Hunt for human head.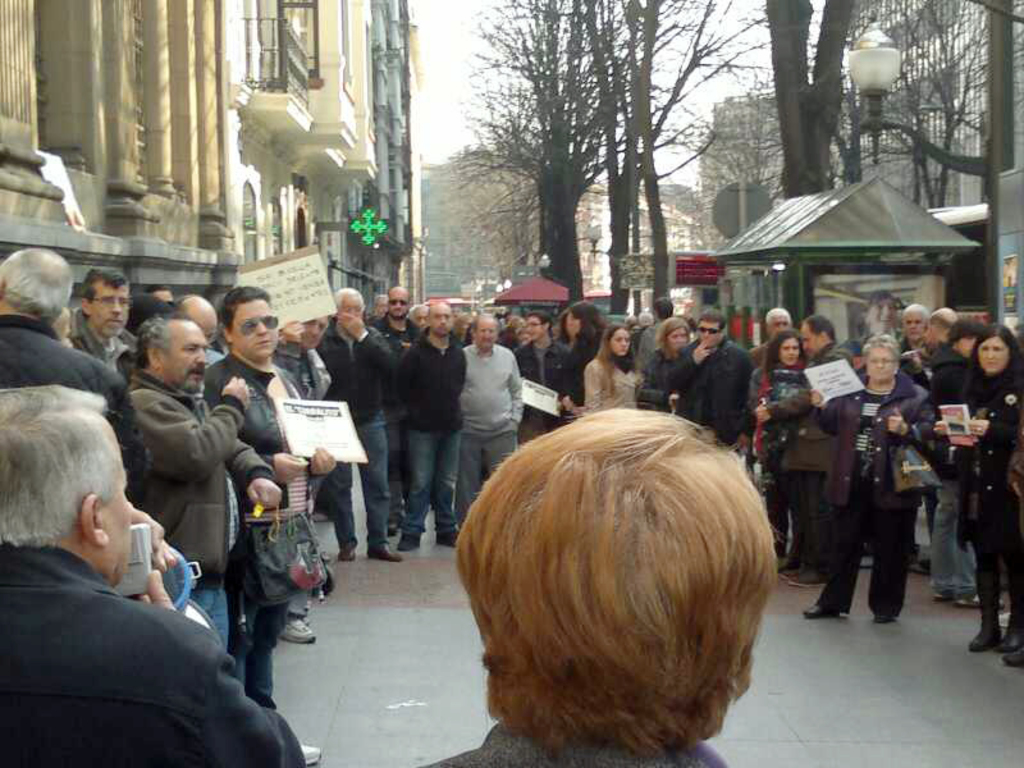
Hunted down at [925,305,960,349].
